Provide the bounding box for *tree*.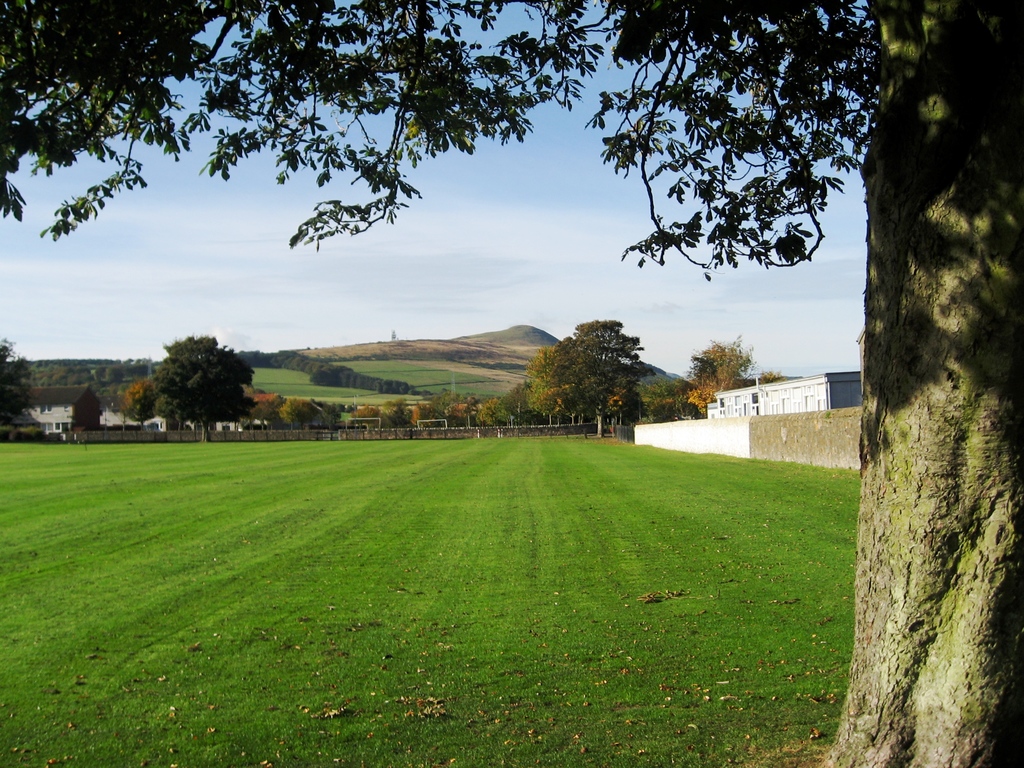
select_region(137, 319, 257, 431).
